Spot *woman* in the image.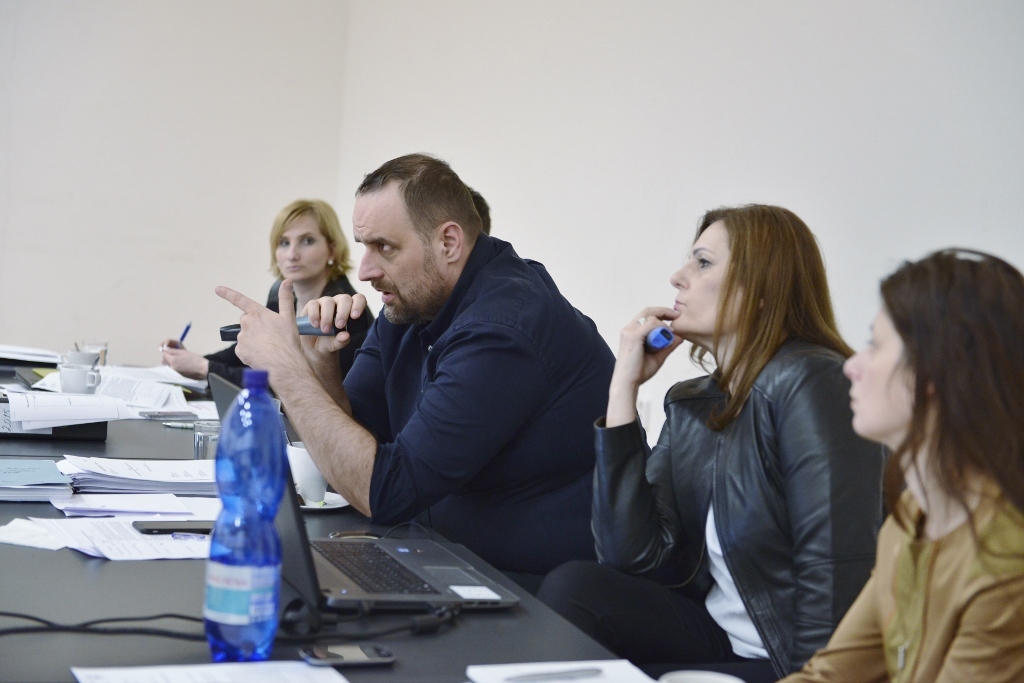
*woman* found at Rect(537, 204, 887, 682).
